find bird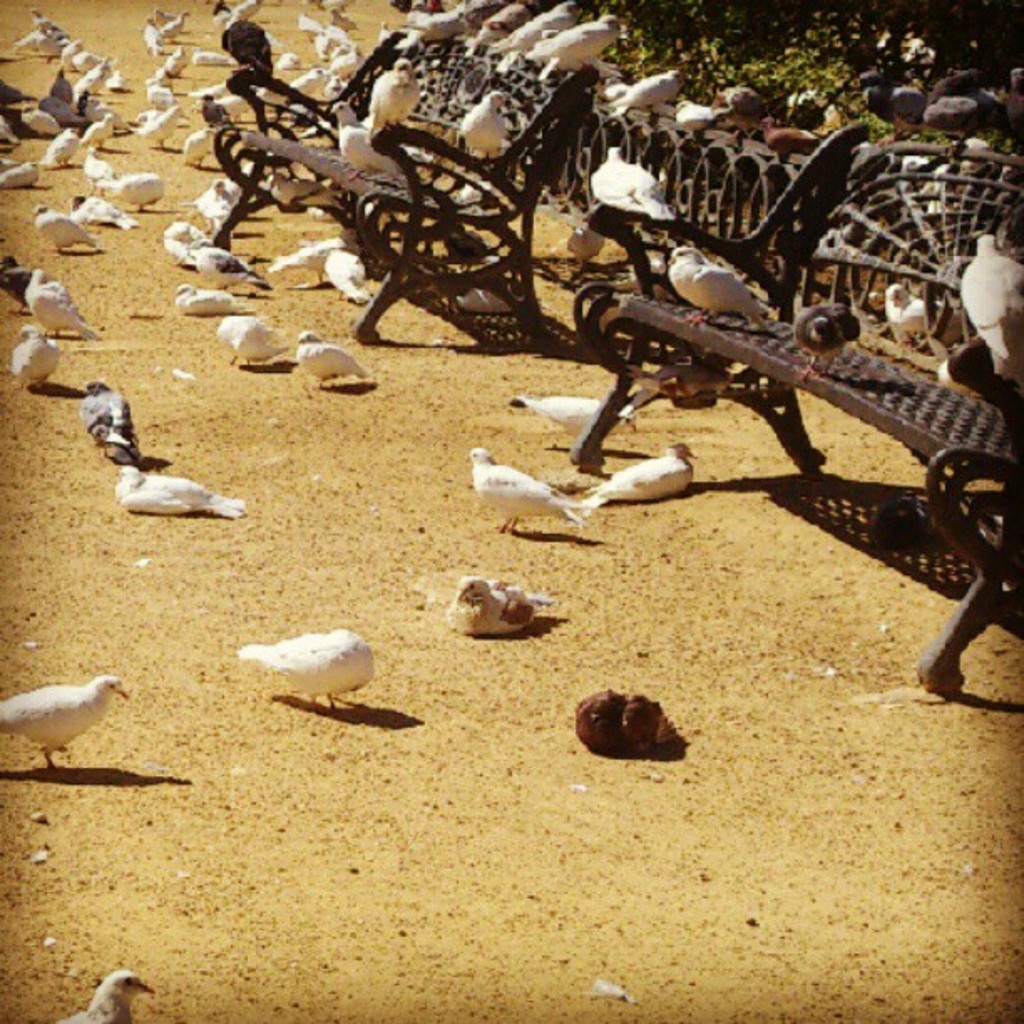
791:294:842:376
